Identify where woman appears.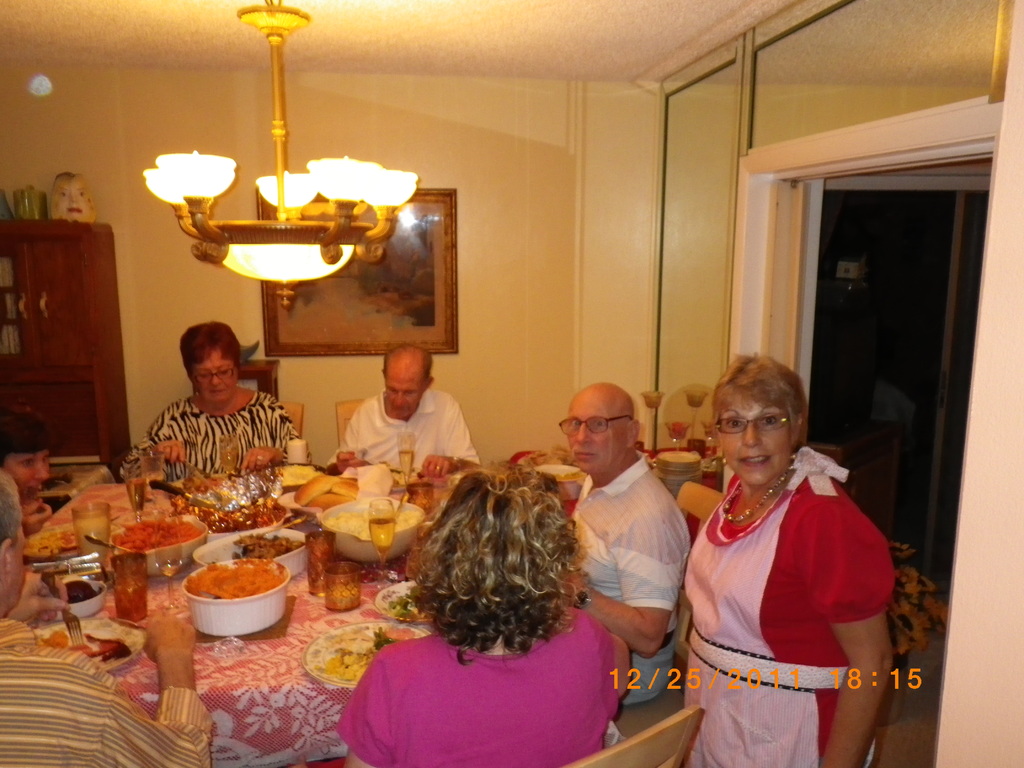
Appears at bbox=(659, 333, 890, 725).
